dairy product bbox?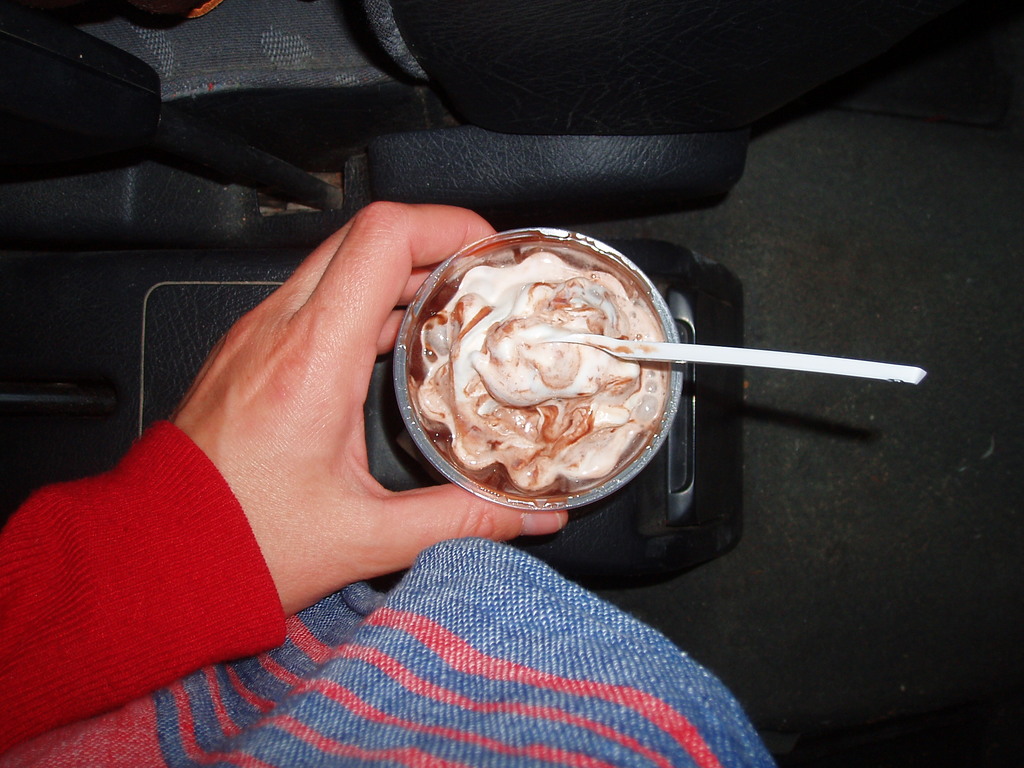
x1=410, y1=250, x2=668, y2=495
